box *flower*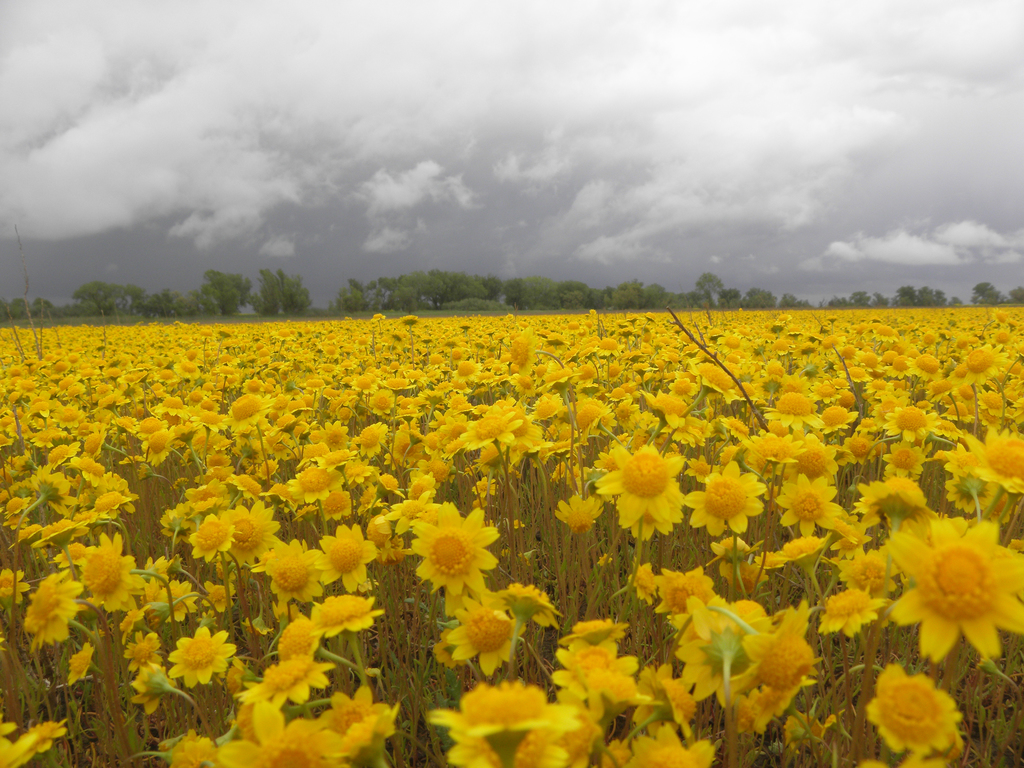
x1=881, y1=511, x2=1021, y2=656
